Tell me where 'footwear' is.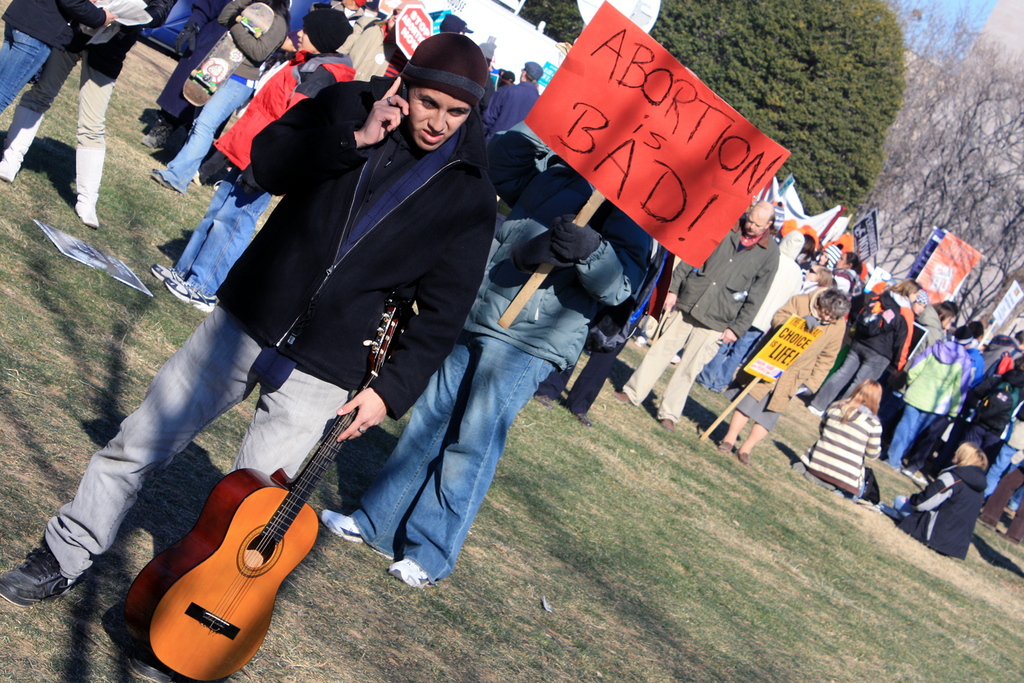
'footwear' is at box=[612, 391, 633, 401].
